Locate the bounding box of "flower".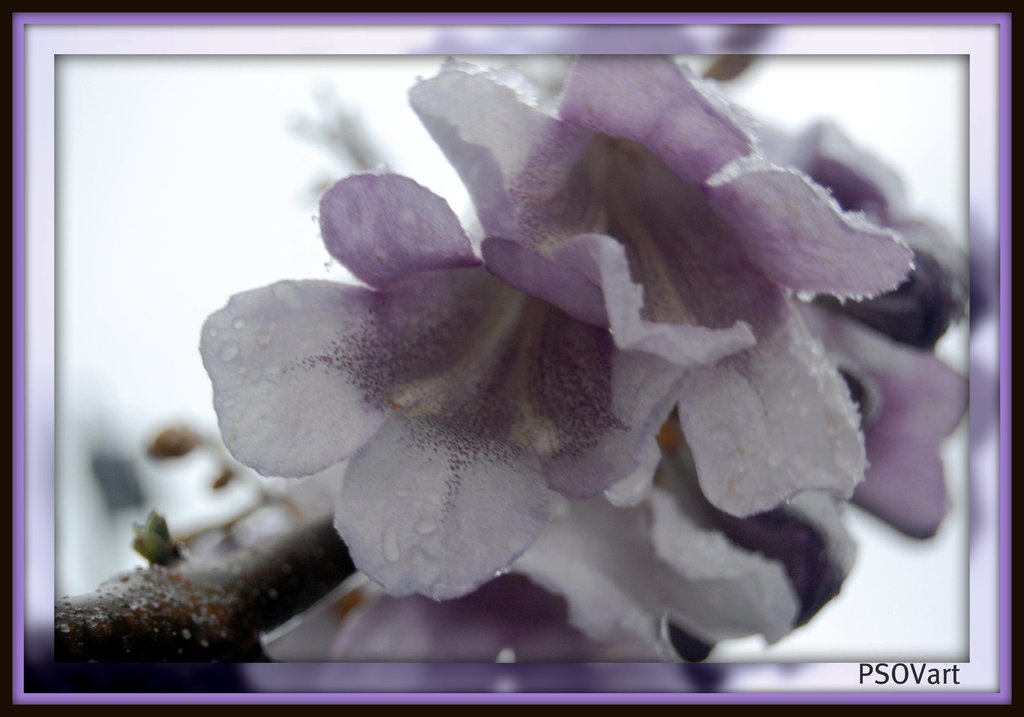
Bounding box: rect(649, 401, 860, 664).
